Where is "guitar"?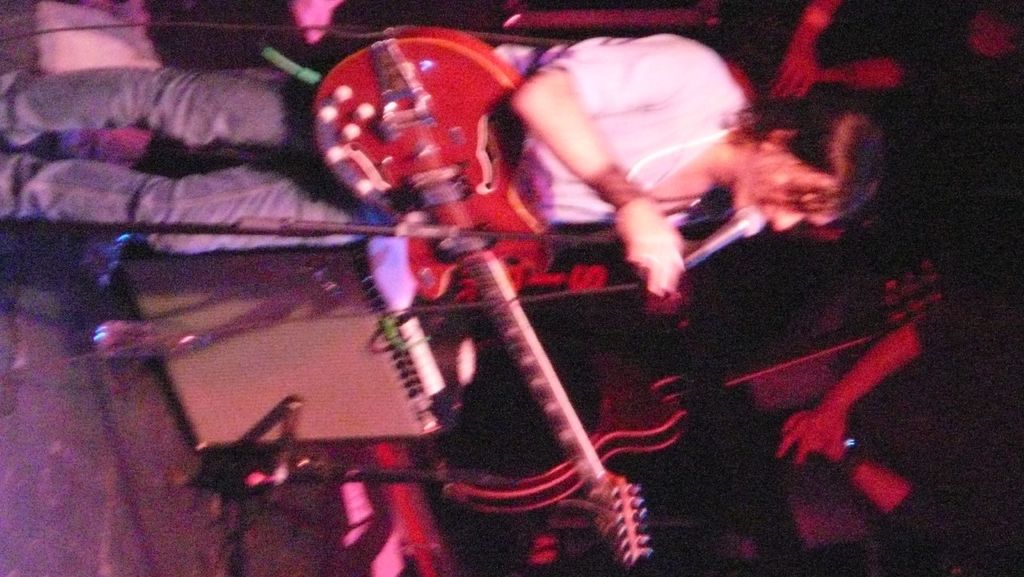
(307, 36, 655, 576).
